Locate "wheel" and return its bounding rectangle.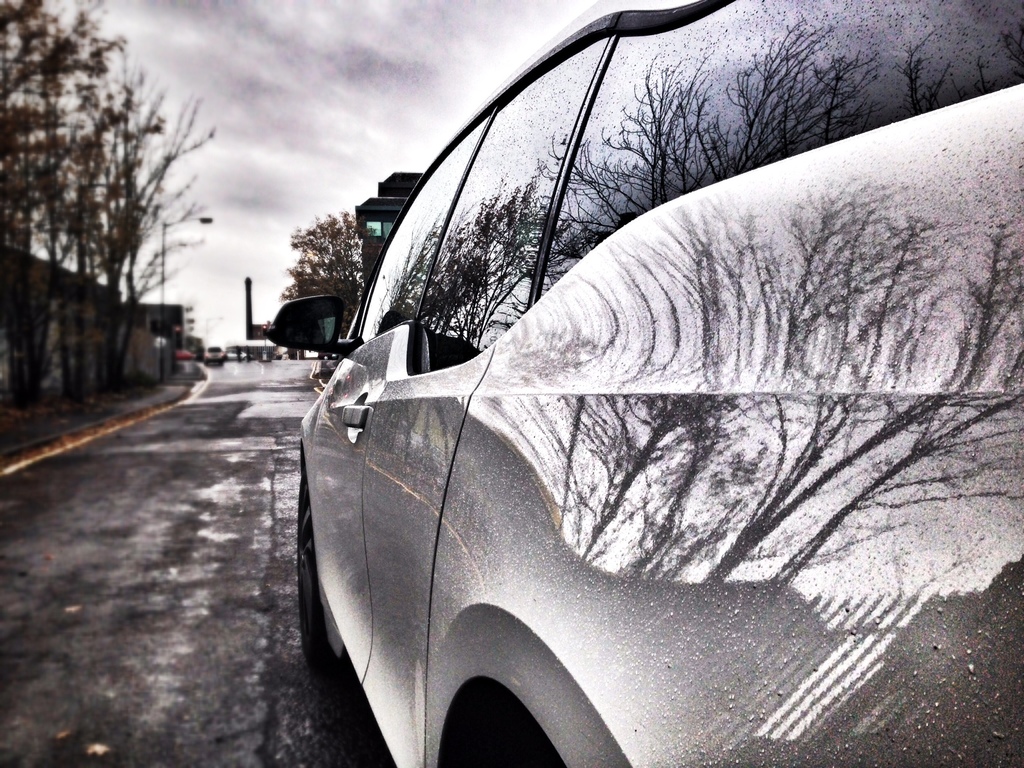
bbox=[280, 491, 328, 646].
